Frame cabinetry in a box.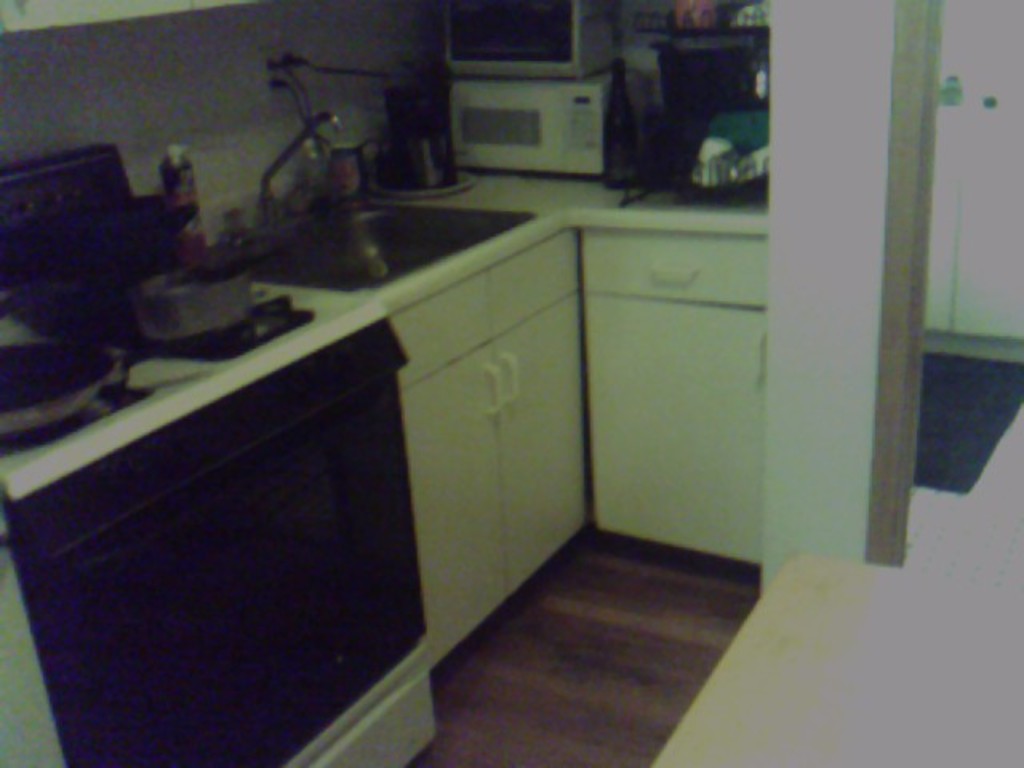
(x1=574, y1=227, x2=770, y2=565).
